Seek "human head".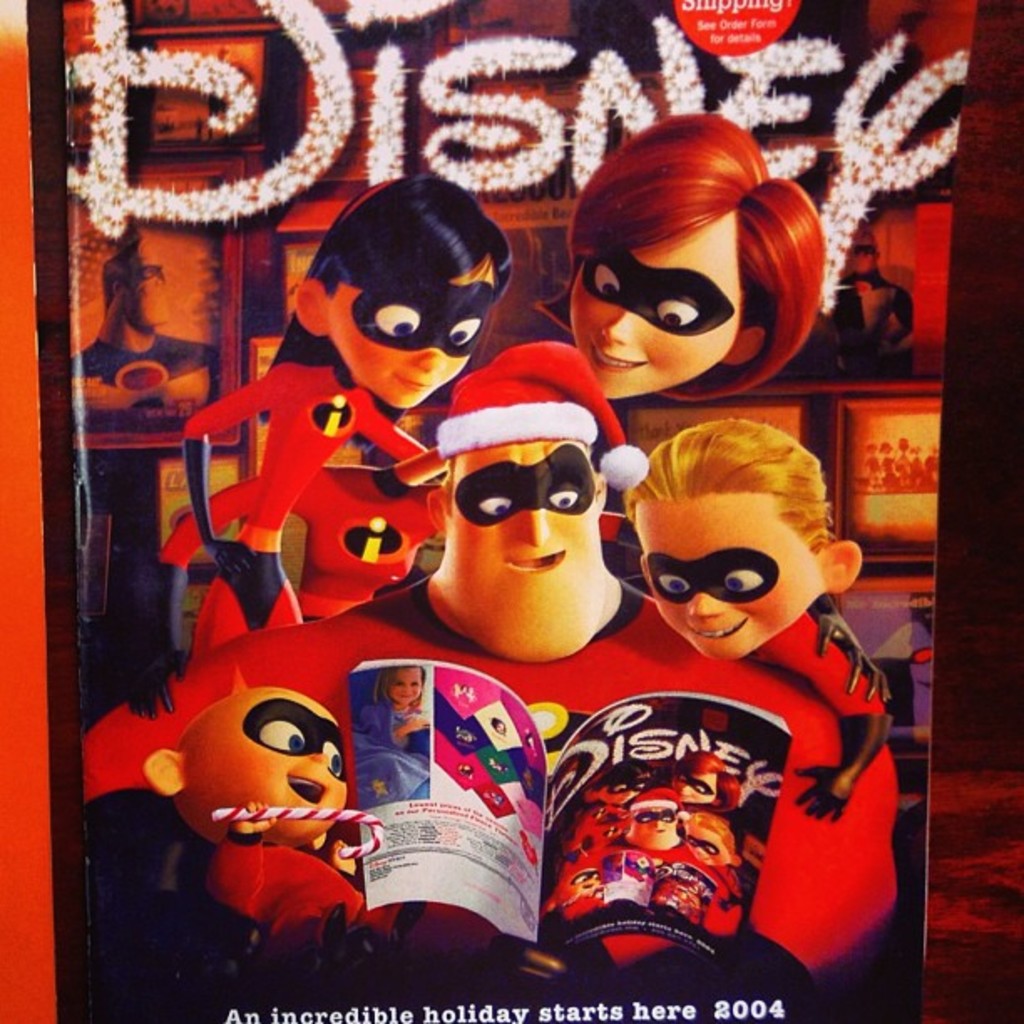
<bbox>627, 422, 860, 668</bbox>.
